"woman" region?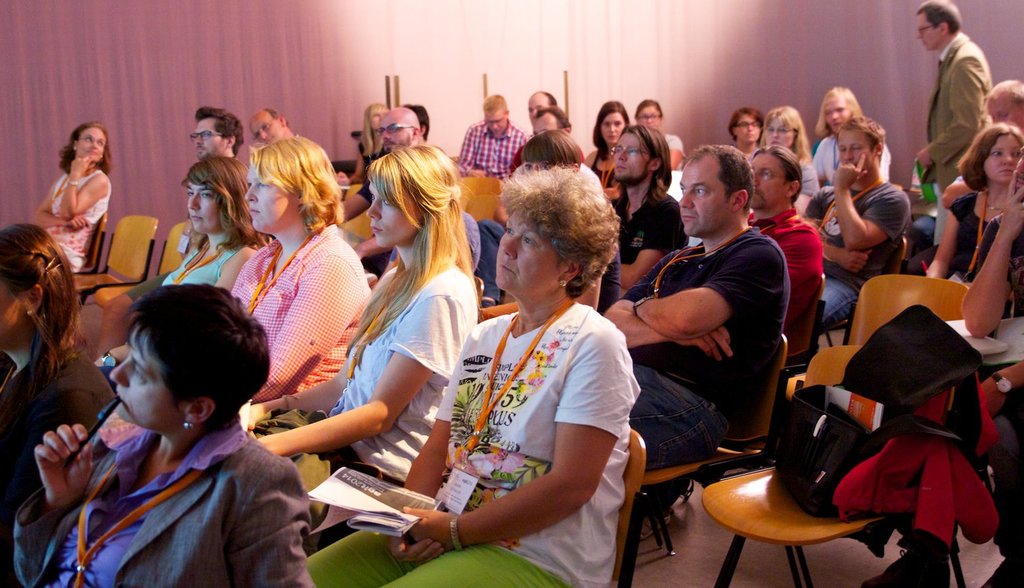
<box>634,100,682,173</box>
